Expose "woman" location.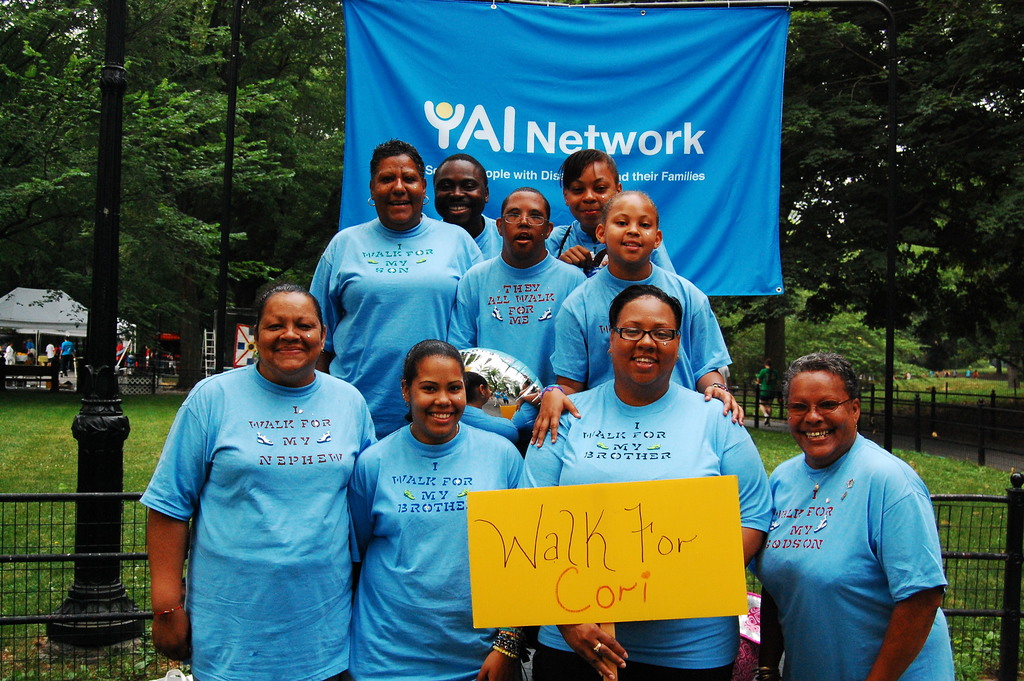
Exposed at locate(753, 351, 957, 680).
